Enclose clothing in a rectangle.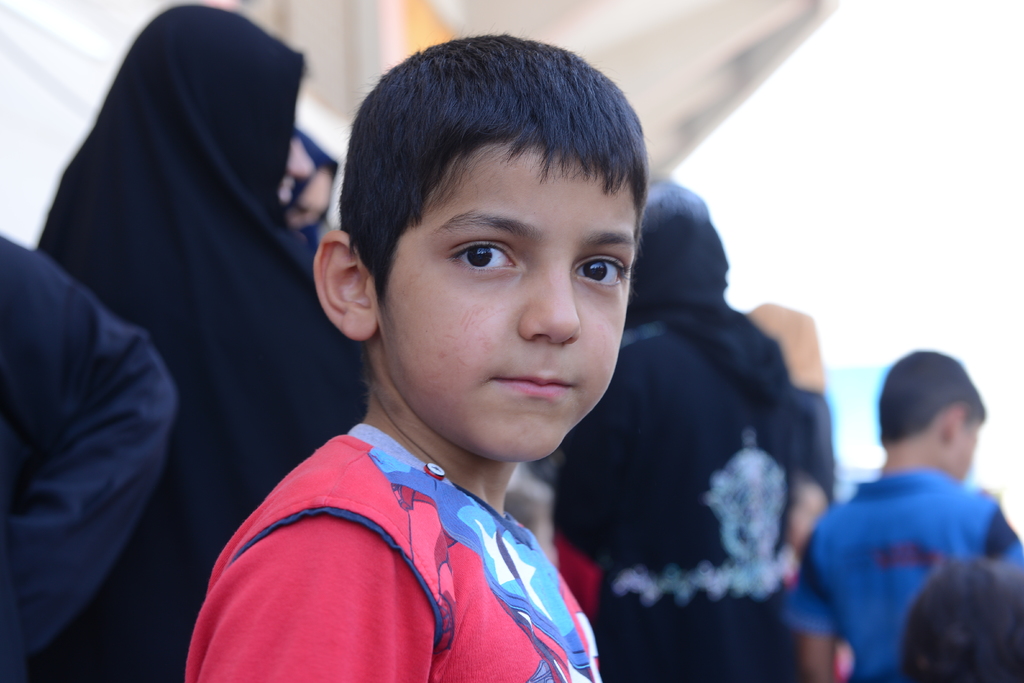
bbox(32, 5, 373, 682).
